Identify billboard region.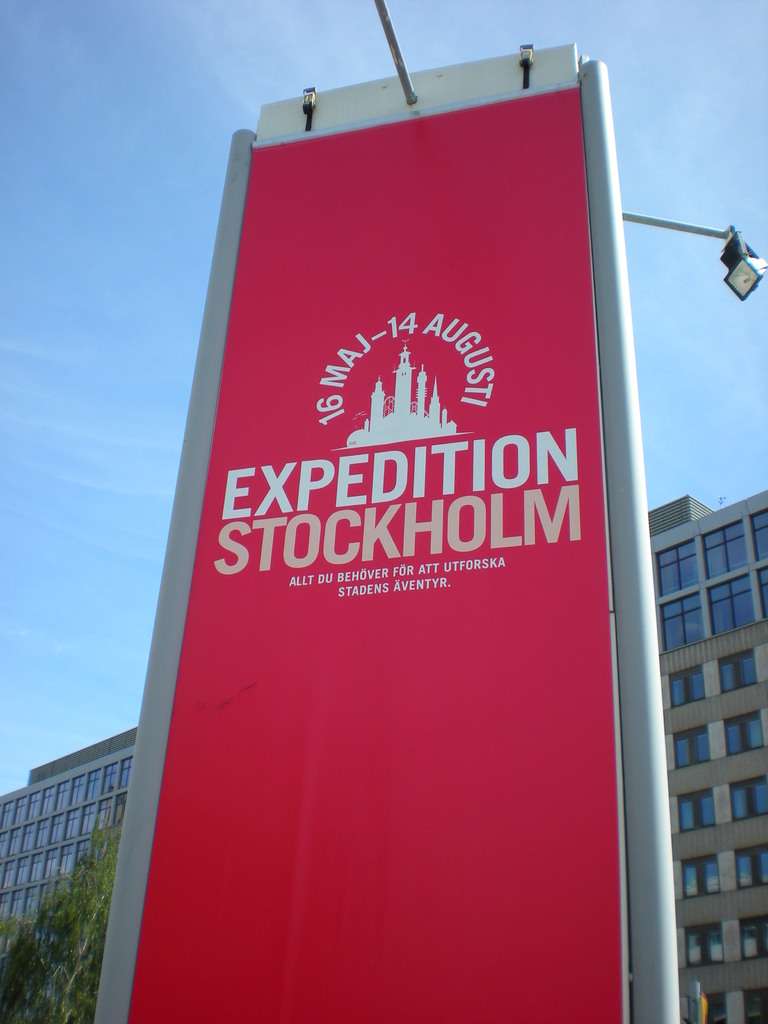
Region: (left=83, top=57, right=681, bottom=1023).
